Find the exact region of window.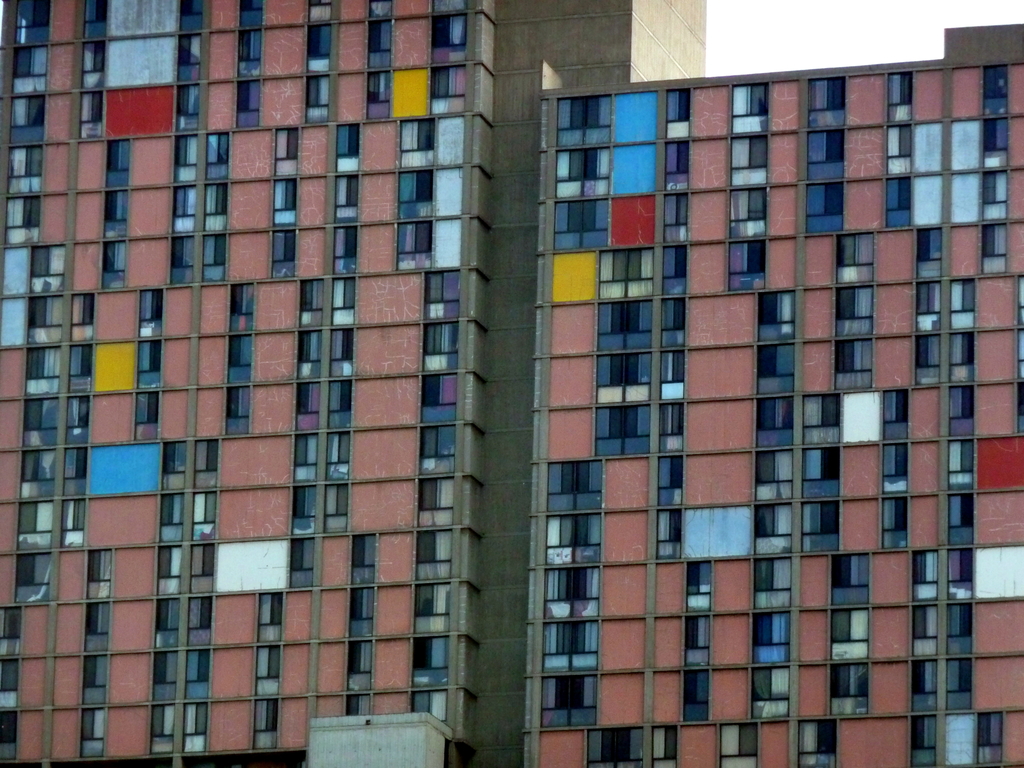
Exact region: {"x1": 1016, "y1": 278, "x2": 1023, "y2": 328}.
